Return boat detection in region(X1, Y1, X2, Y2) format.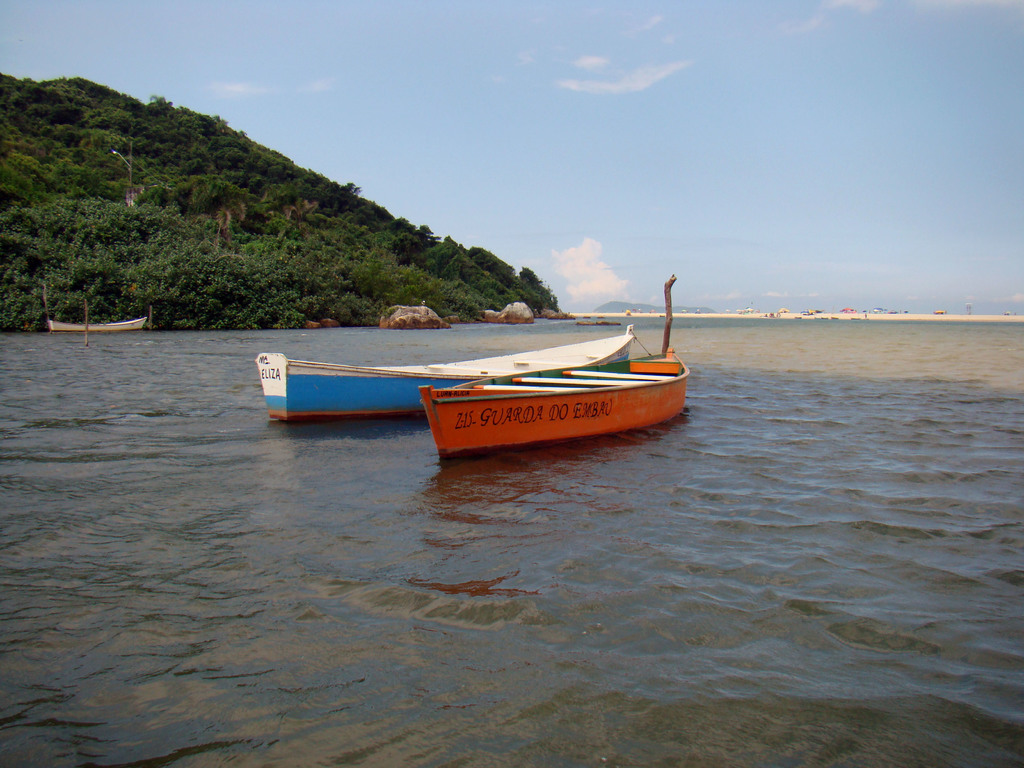
region(378, 302, 450, 333).
